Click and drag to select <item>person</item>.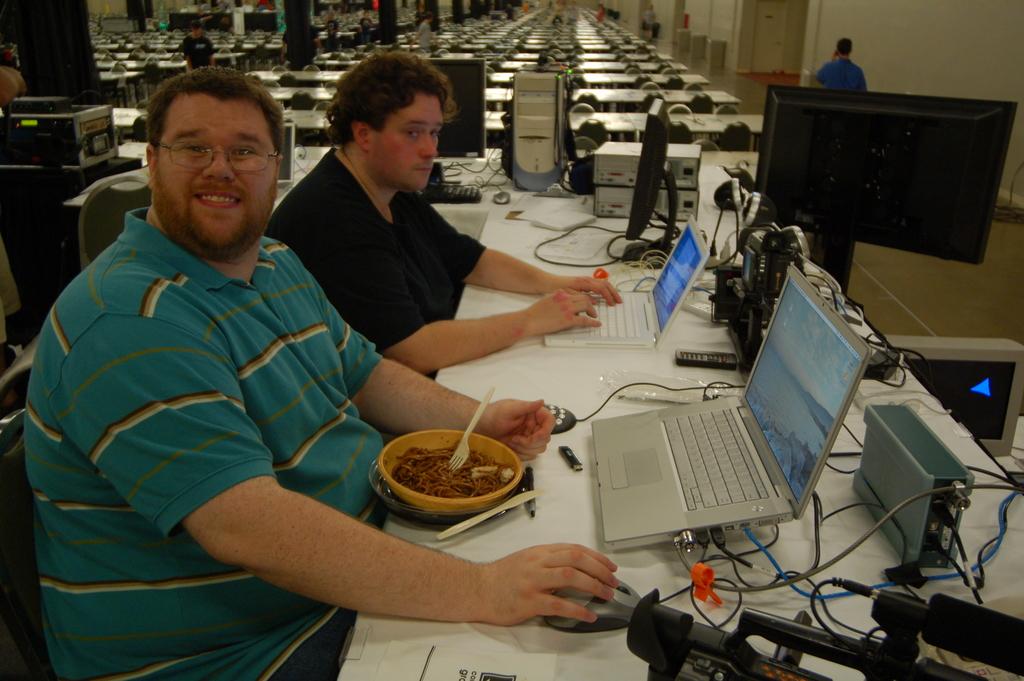
Selection: Rect(595, 4, 607, 25).
